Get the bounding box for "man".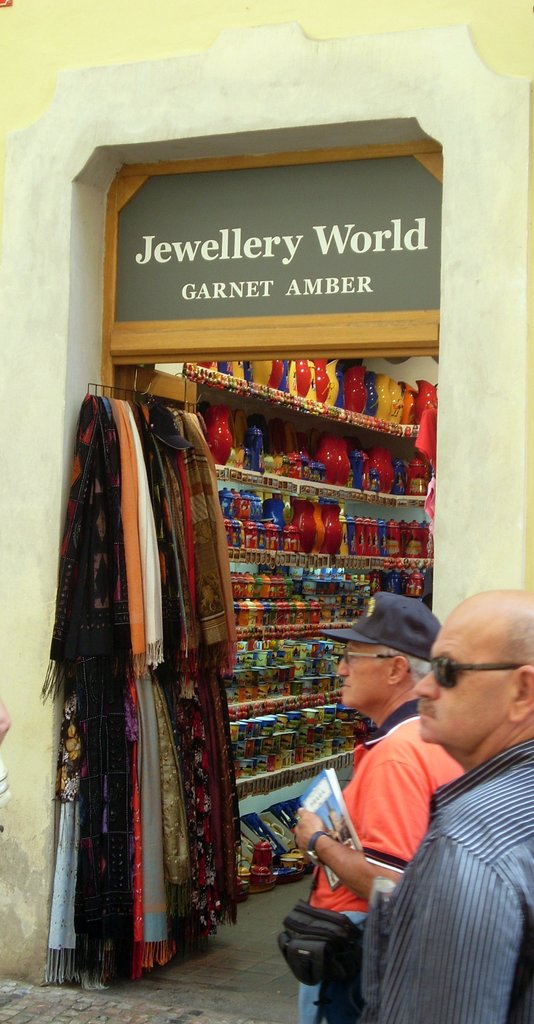
BBox(362, 588, 533, 1023).
